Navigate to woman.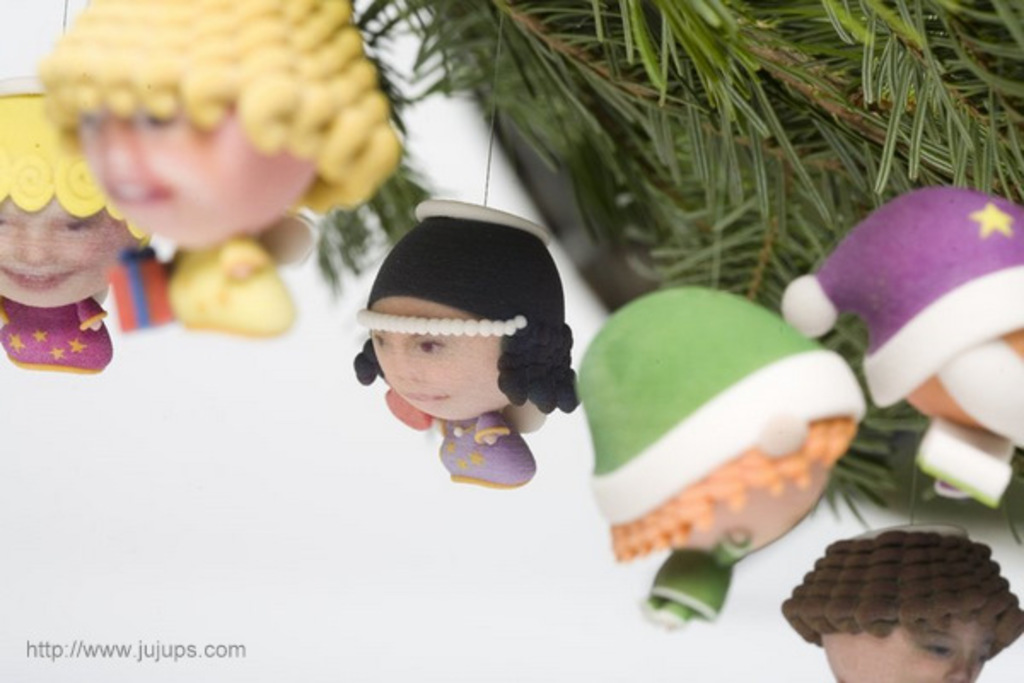
Navigation target: l=775, t=533, r=1022, b=681.
